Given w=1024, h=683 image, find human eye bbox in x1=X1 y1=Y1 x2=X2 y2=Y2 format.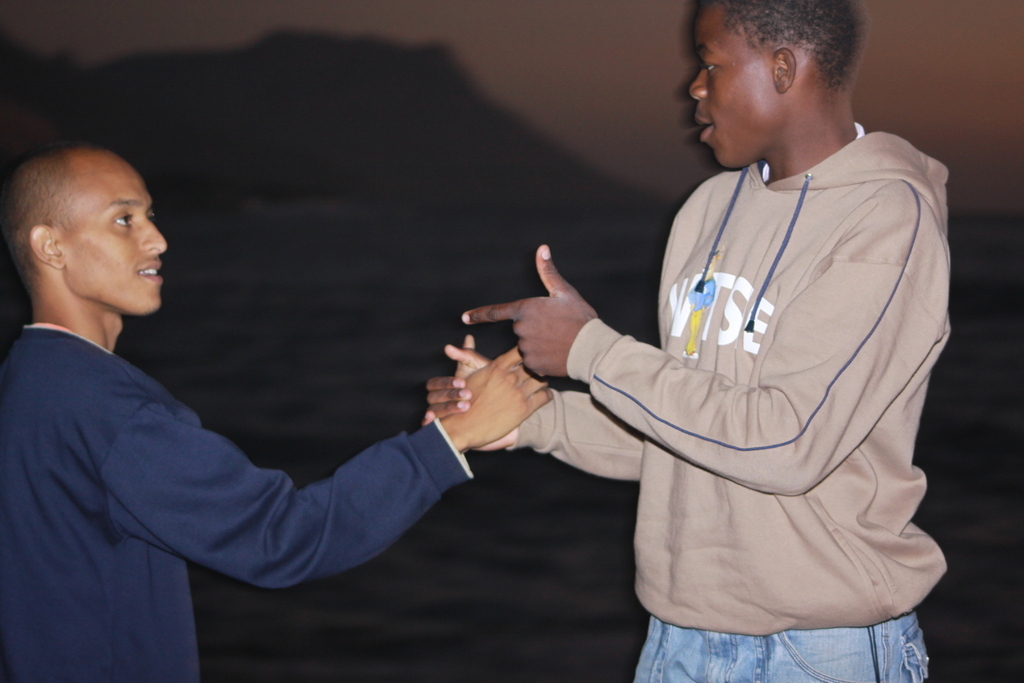
x1=698 y1=58 x2=719 y2=75.
